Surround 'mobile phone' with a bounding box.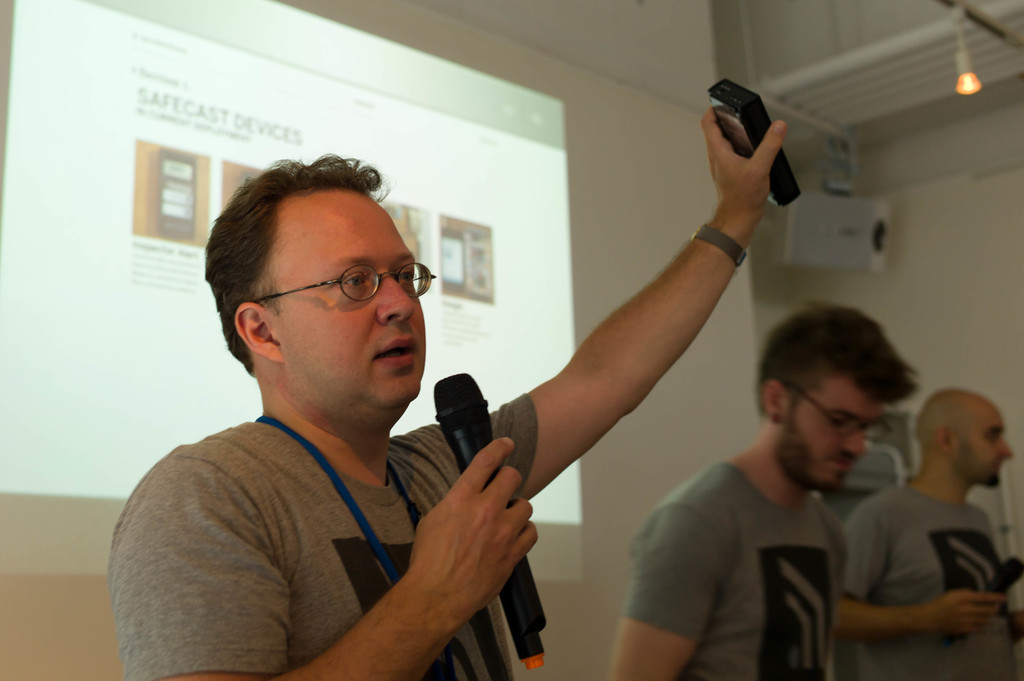
156/151/196/239.
